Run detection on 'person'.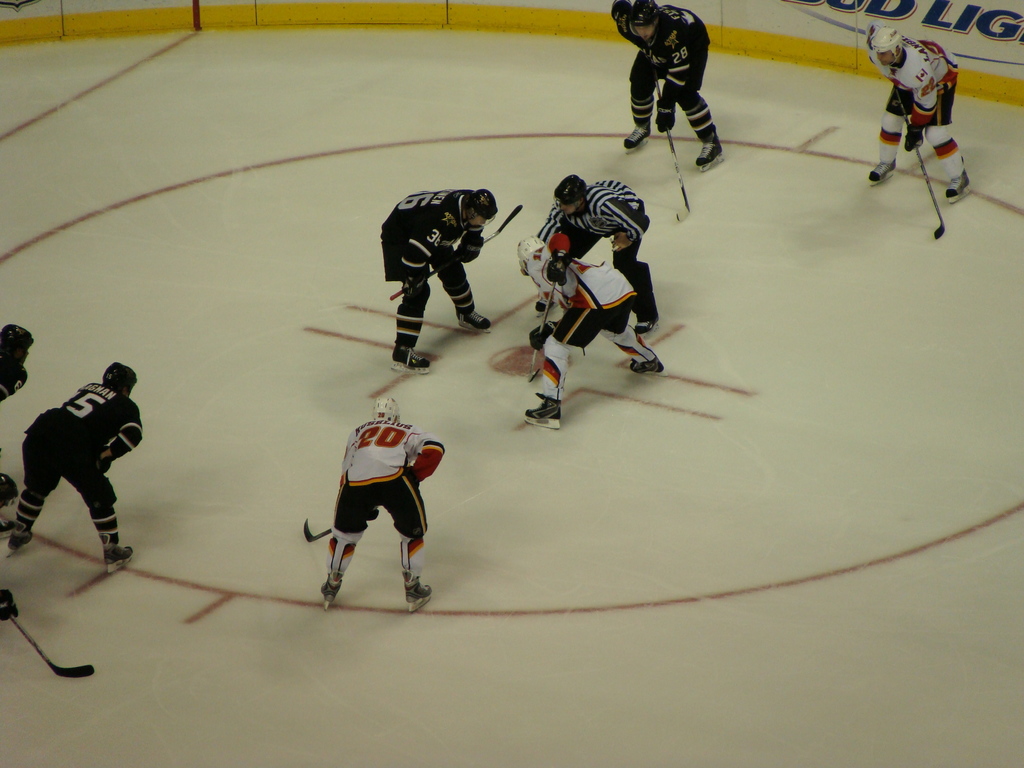
Result: [x1=540, y1=168, x2=666, y2=330].
